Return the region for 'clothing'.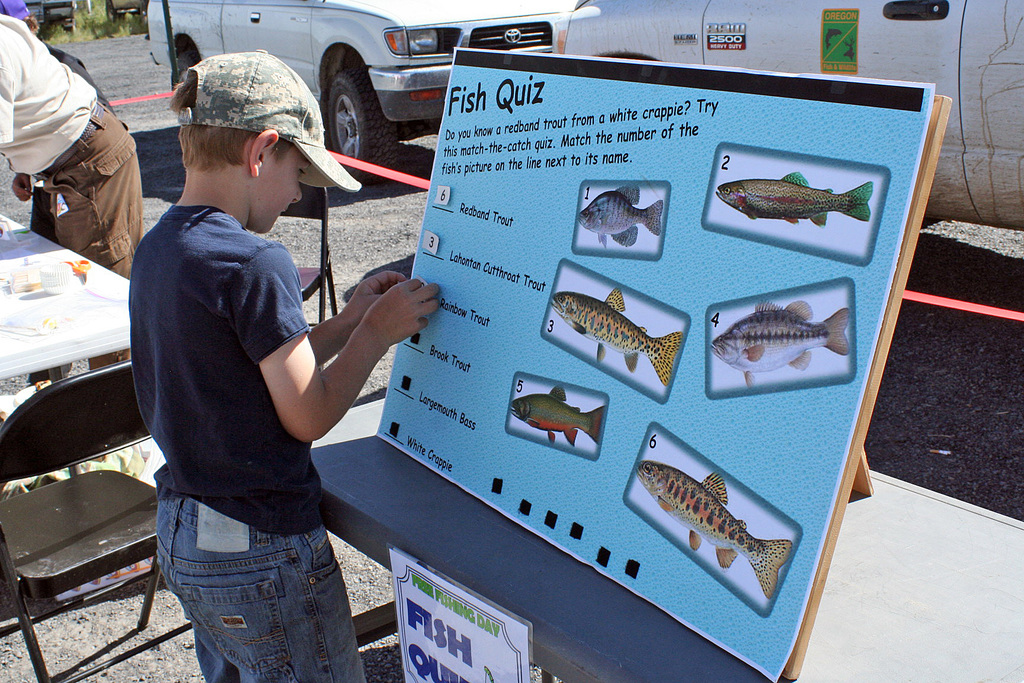
121,202,365,682.
